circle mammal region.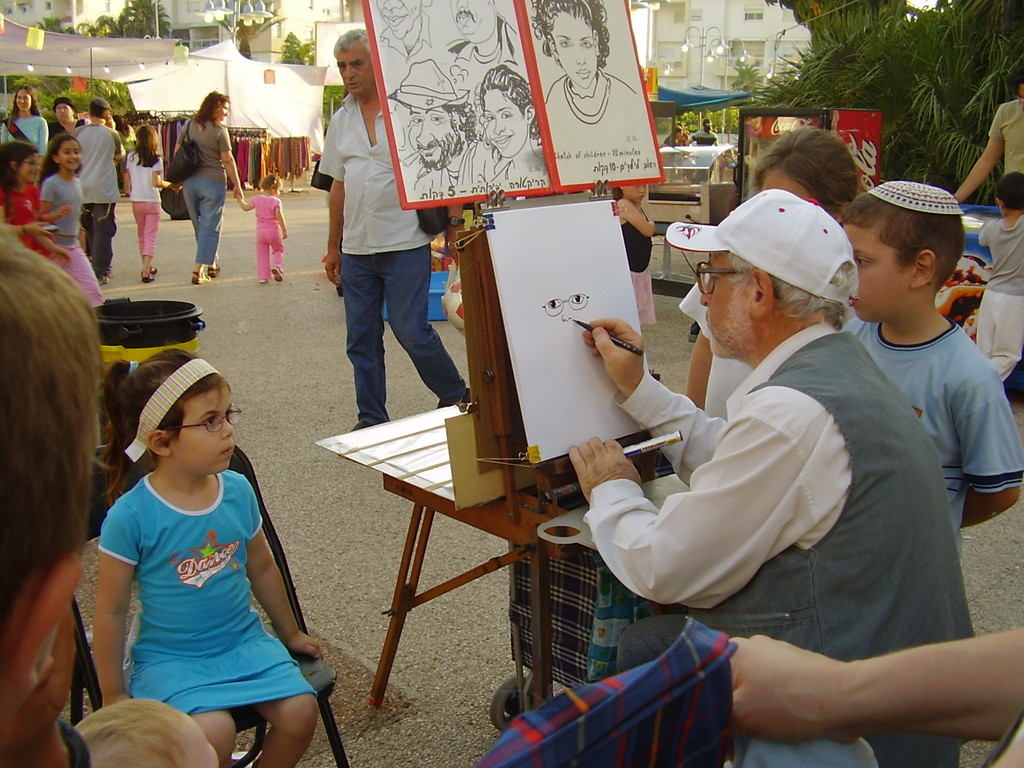
Region: bbox=[447, 0, 527, 87].
